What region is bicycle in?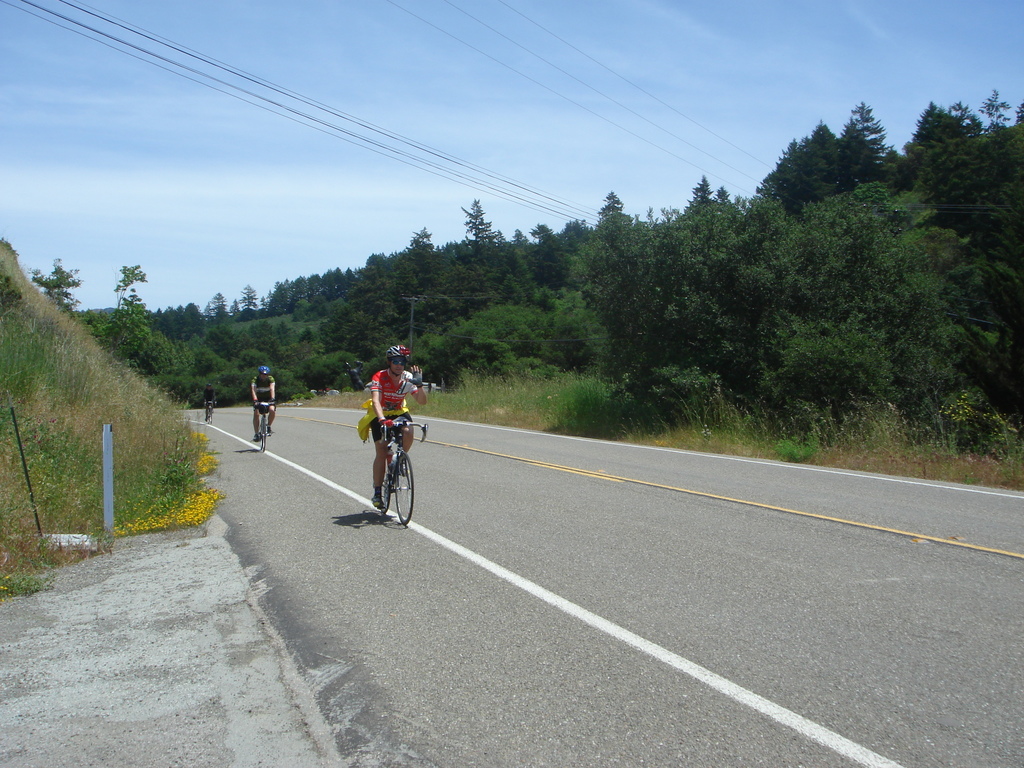
351:388:431:534.
